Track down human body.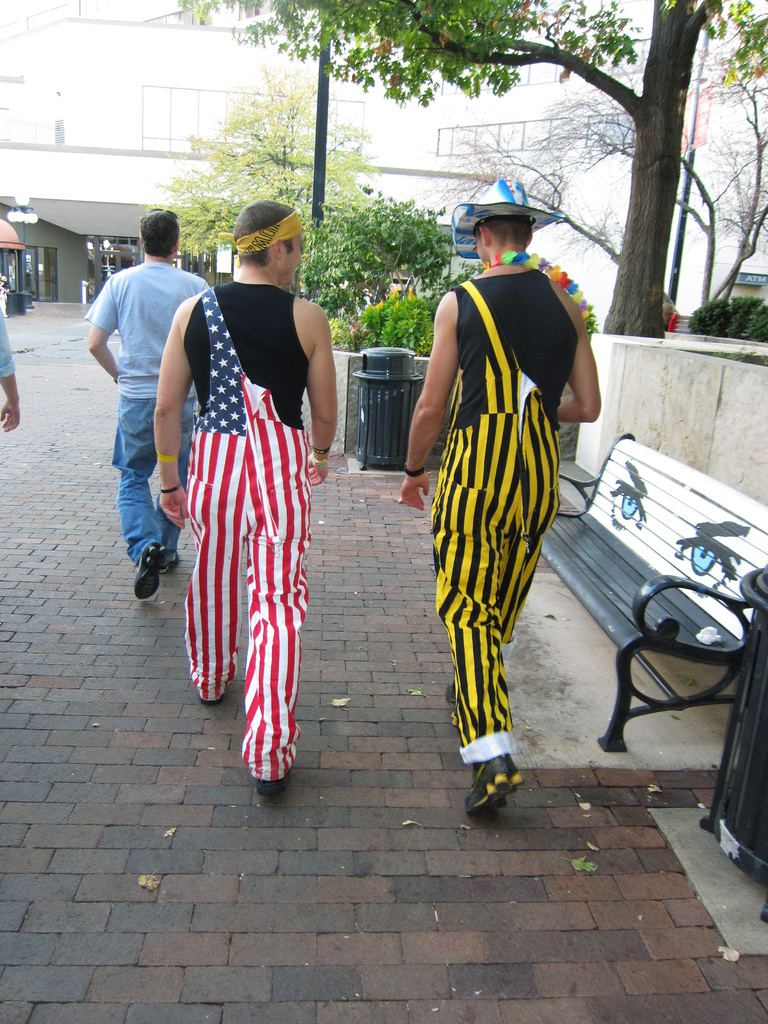
Tracked to locate(159, 204, 333, 798).
